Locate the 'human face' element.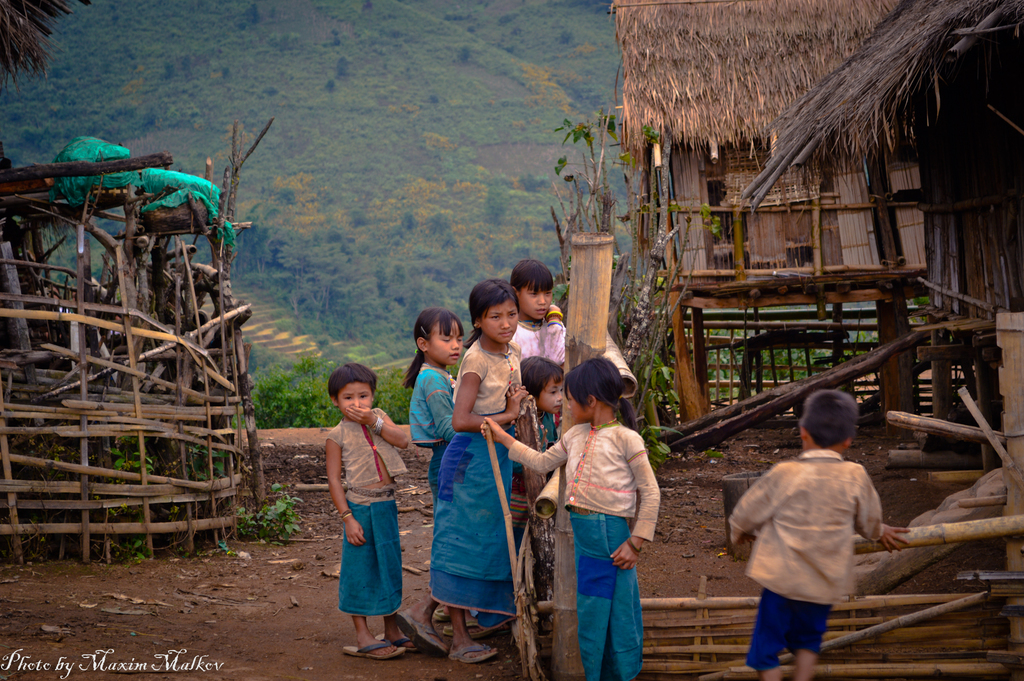
Element bbox: pyautogui.locateOnScreen(481, 300, 520, 344).
